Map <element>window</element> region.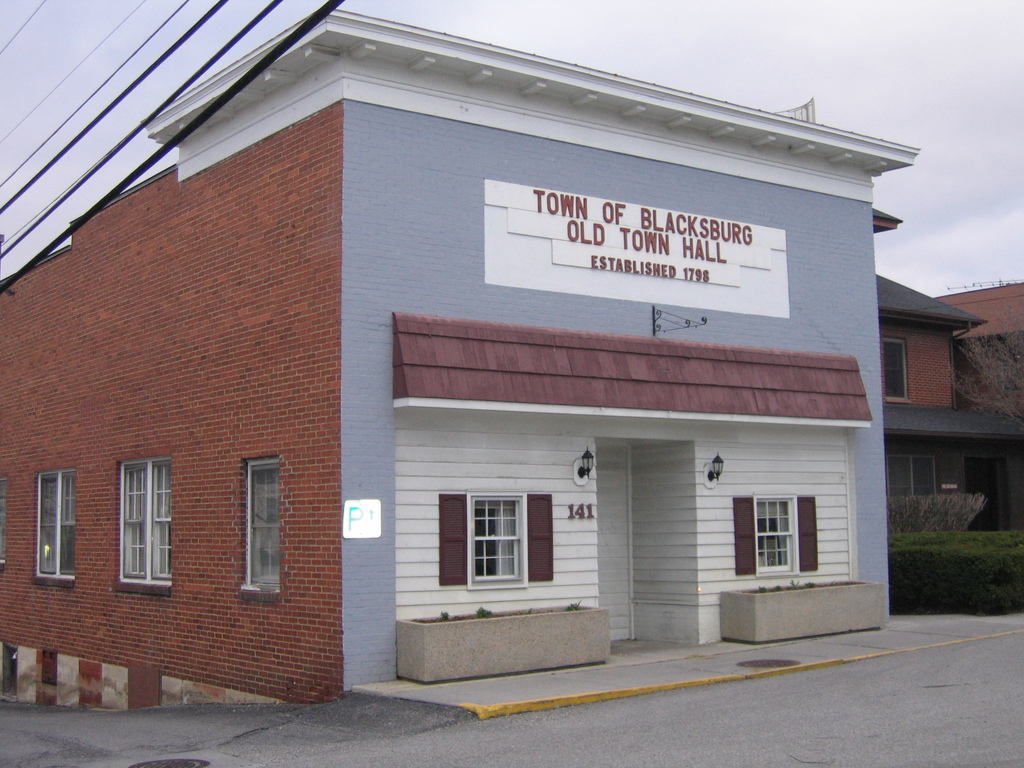
Mapped to 880/340/909/408.
